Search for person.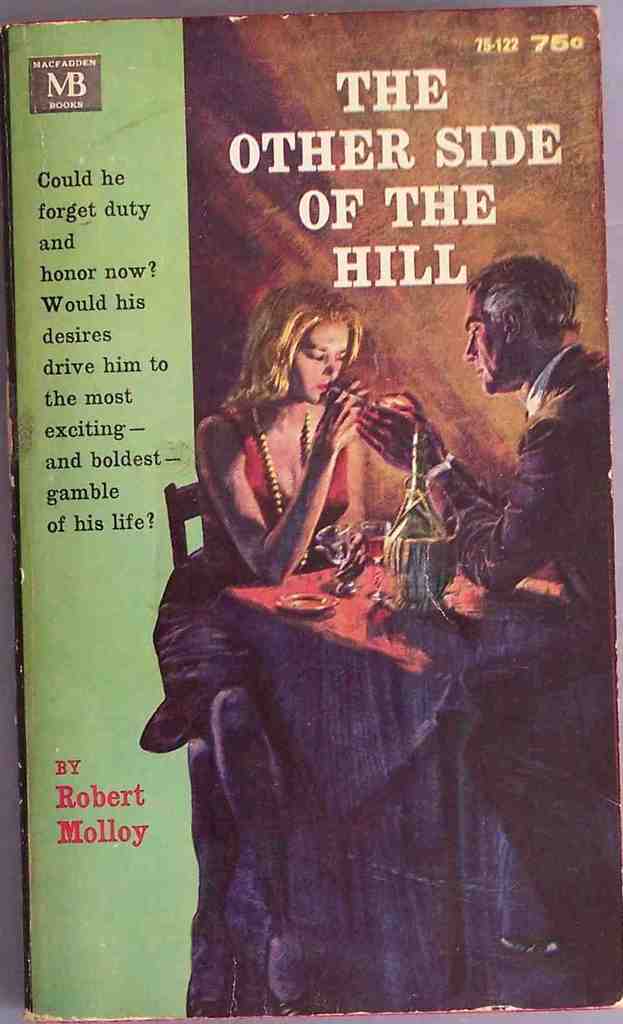
Found at 356 255 622 1009.
